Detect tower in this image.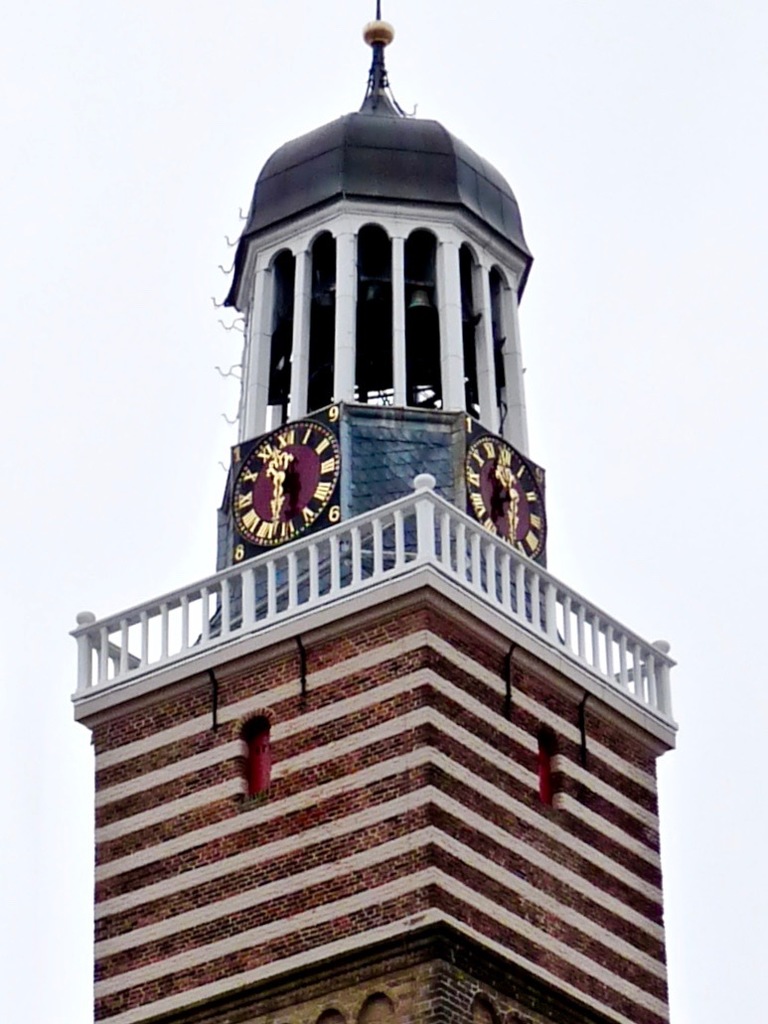
Detection: l=66, t=0, r=688, b=1023.
